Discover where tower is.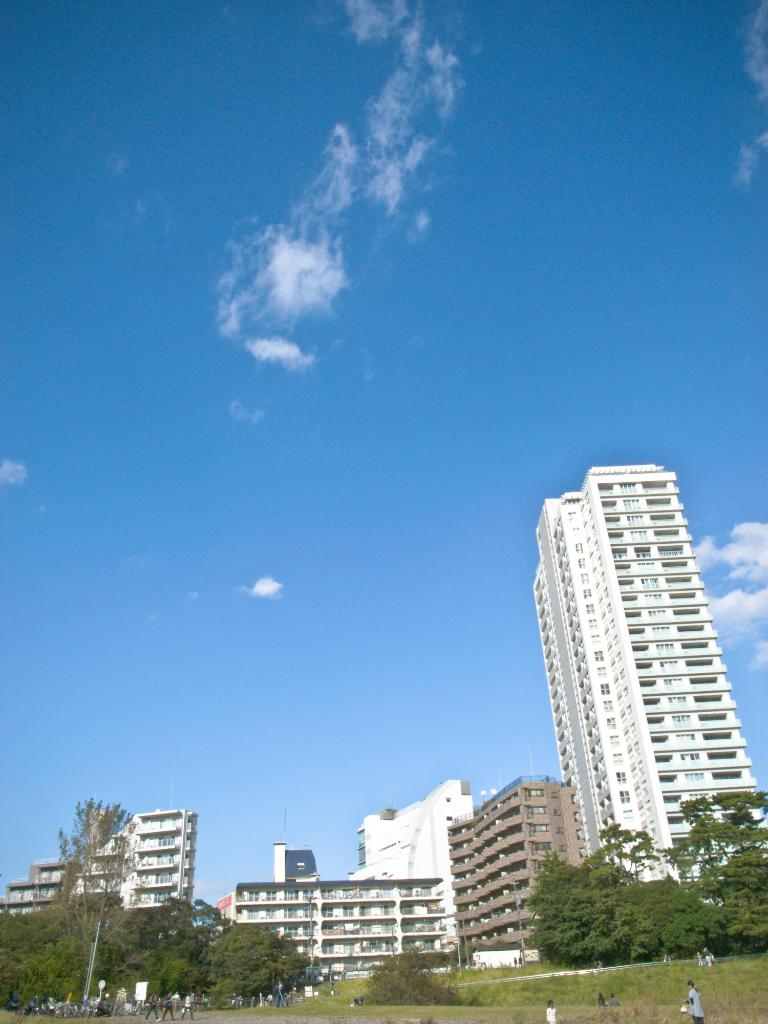
Discovered at pyautogui.locateOnScreen(270, 836, 323, 883).
